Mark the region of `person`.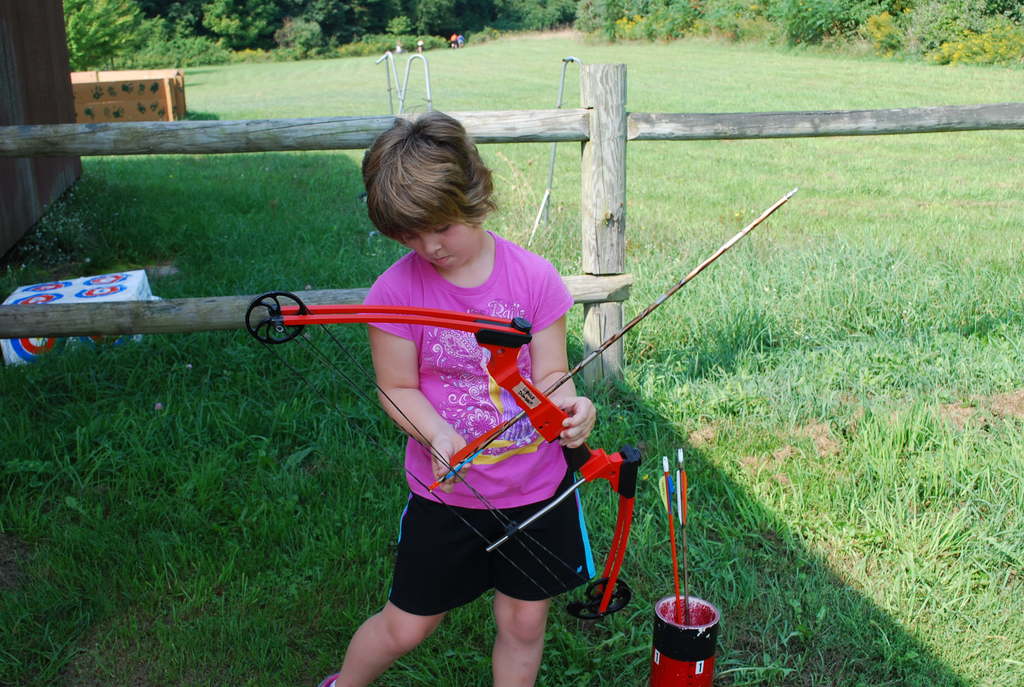
Region: (294,127,630,686).
